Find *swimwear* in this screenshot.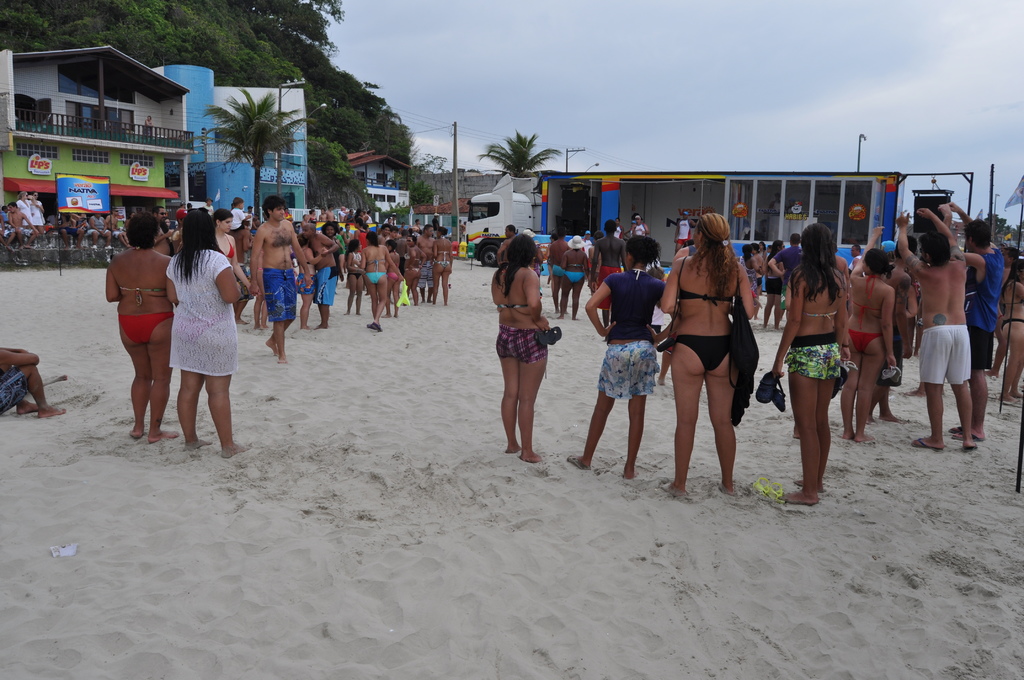
The bounding box for *swimwear* is {"left": 417, "top": 259, "right": 435, "bottom": 287}.
